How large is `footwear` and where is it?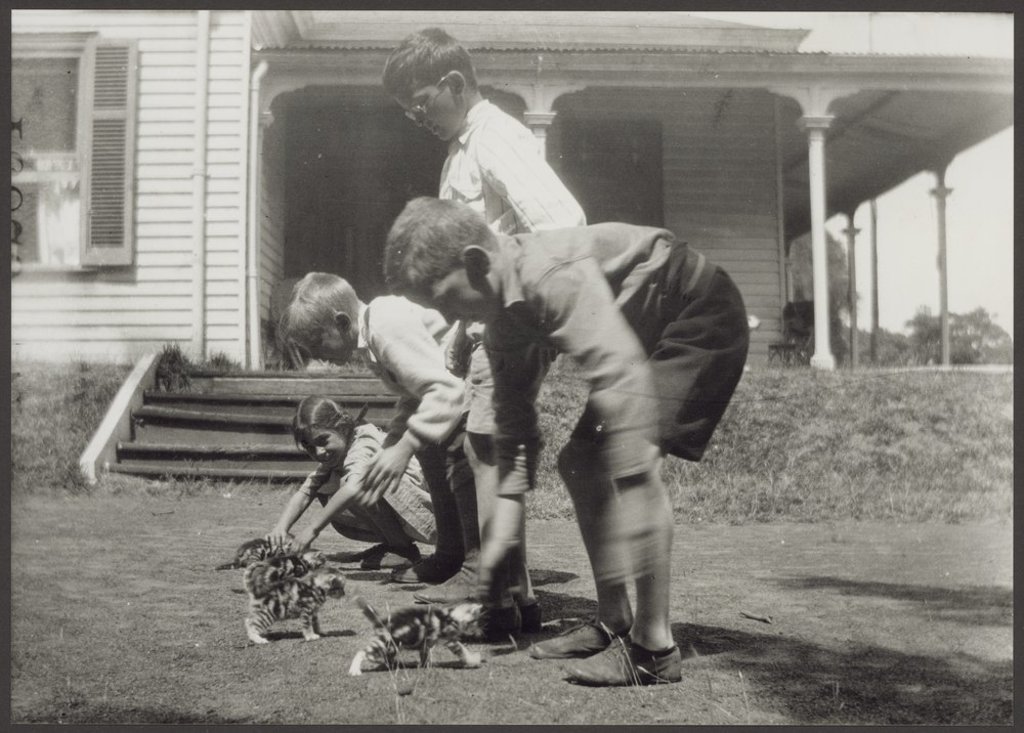
Bounding box: {"left": 391, "top": 561, "right": 460, "bottom": 585}.
